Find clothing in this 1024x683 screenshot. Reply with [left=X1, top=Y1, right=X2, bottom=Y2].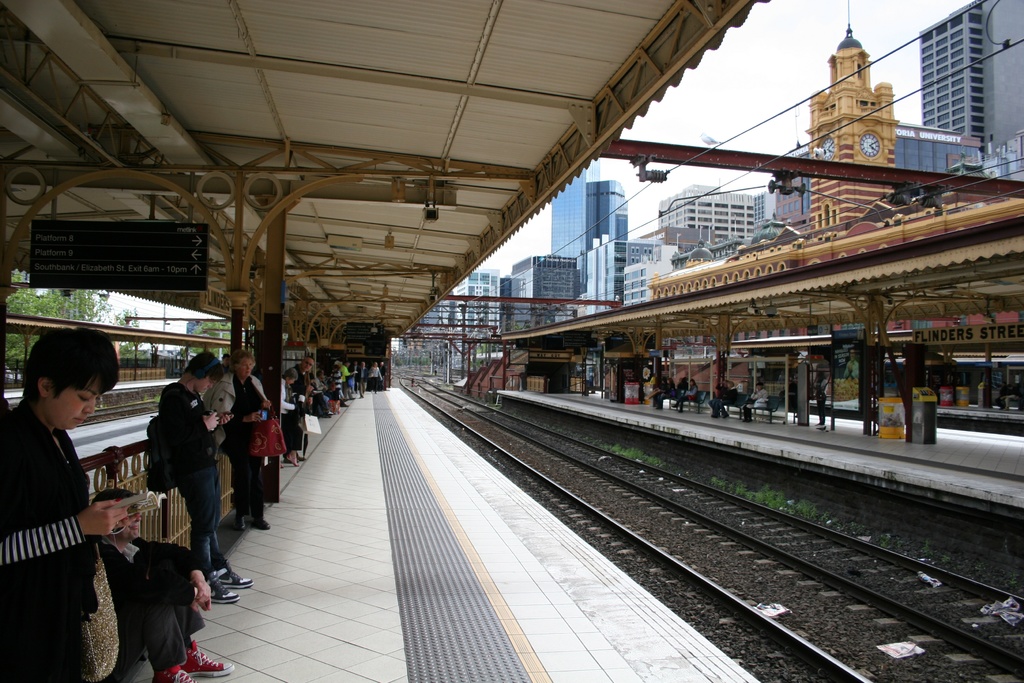
[left=707, top=382, right=728, bottom=416].
